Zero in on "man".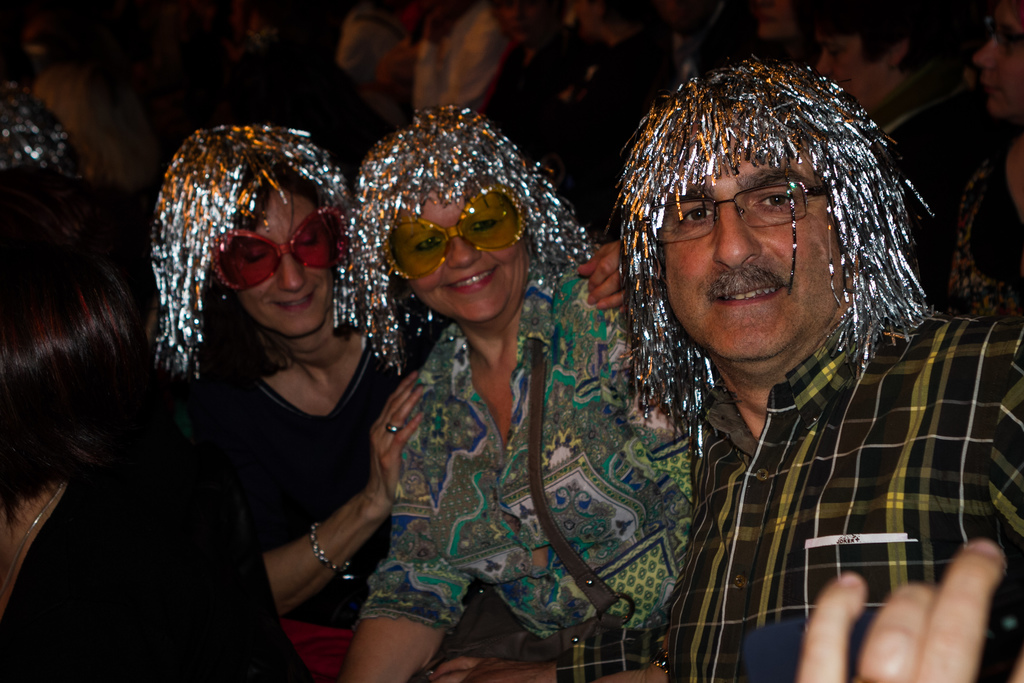
Zeroed in: <bbox>602, 64, 1023, 682</bbox>.
